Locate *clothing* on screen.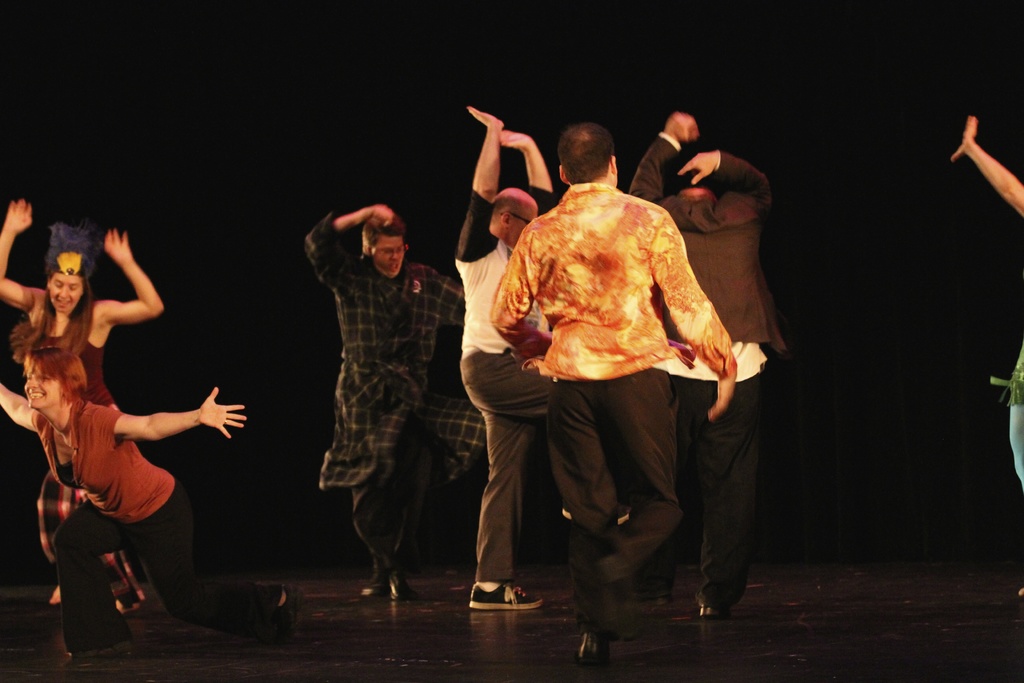
On screen at locate(492, 183, 735, 645).
